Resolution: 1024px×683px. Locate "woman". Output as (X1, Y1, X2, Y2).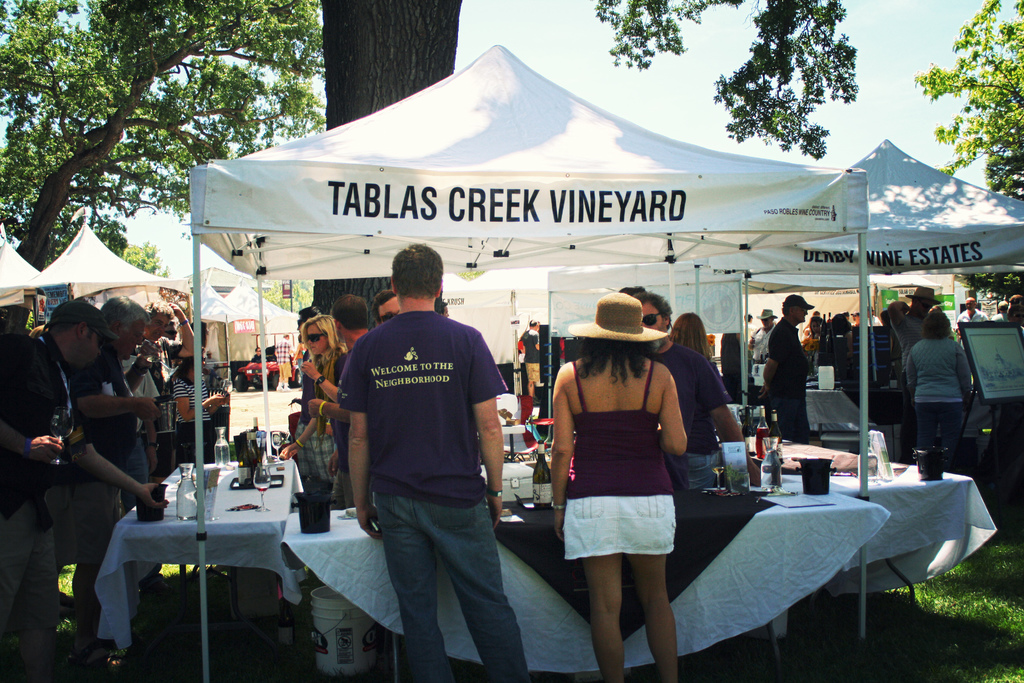
(908, 304, 969, 475).
